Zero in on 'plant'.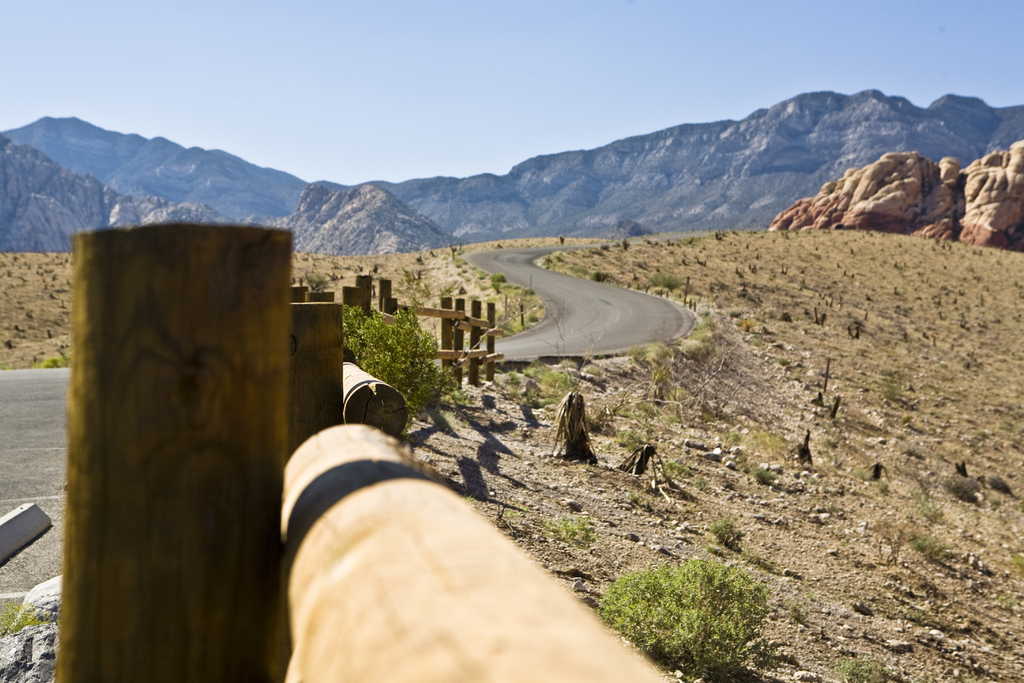
Zeroed in: [left=504, top=307, right=525, bottom=336].
